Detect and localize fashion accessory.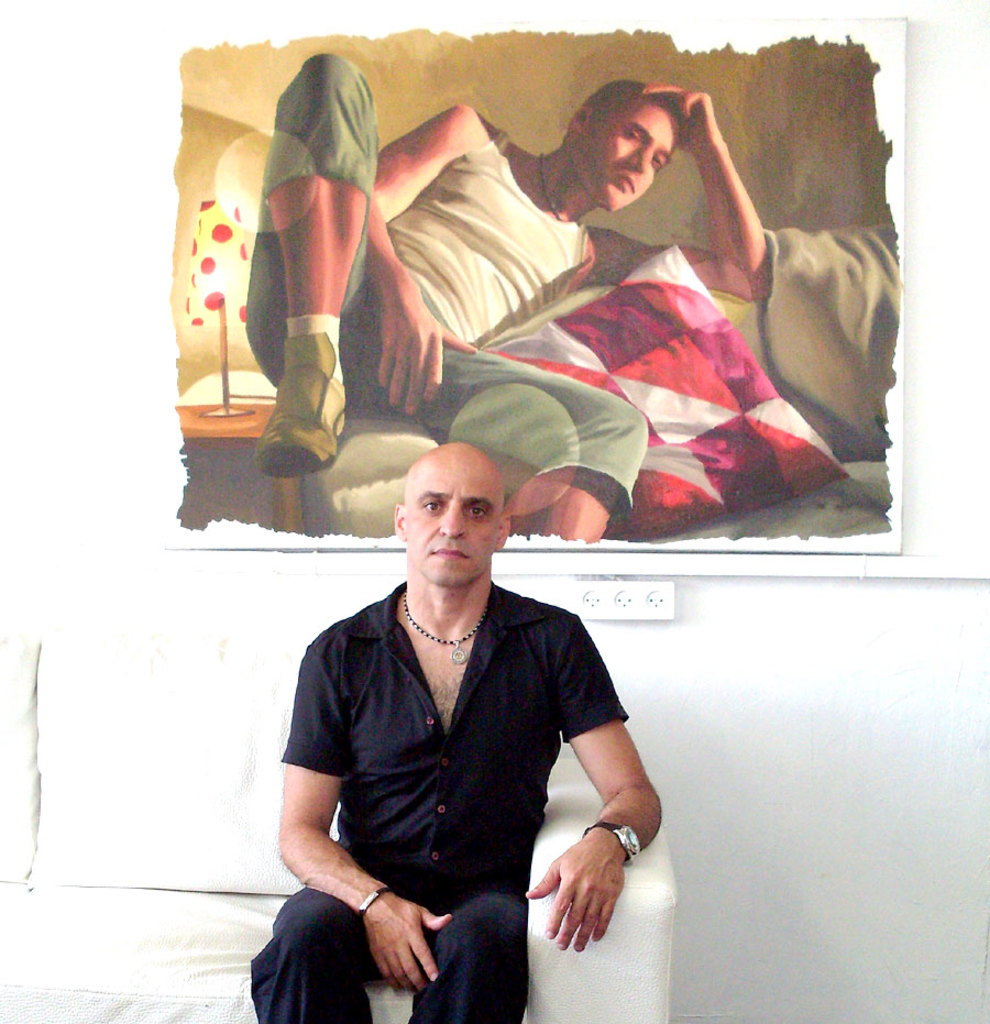
Localized at 252:329:346:485.
